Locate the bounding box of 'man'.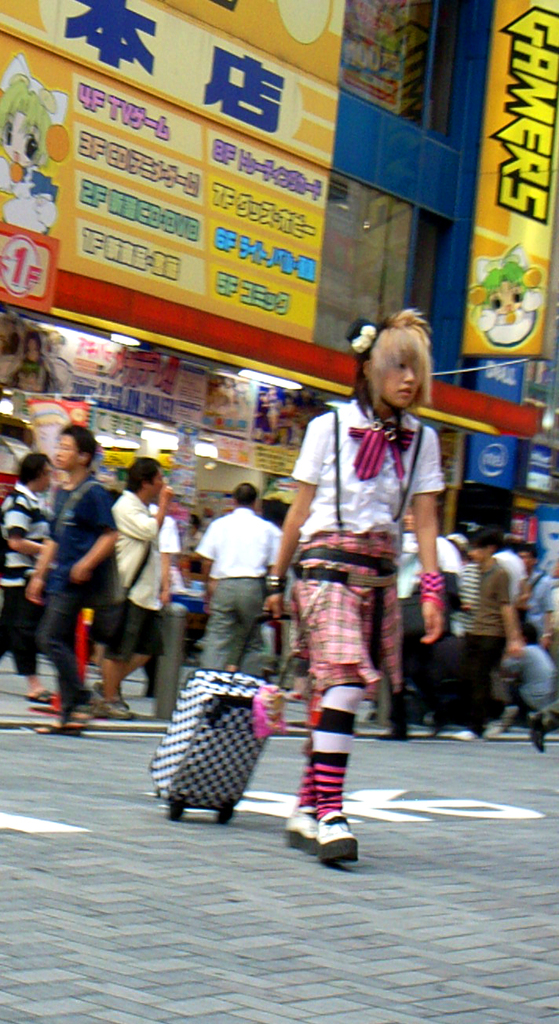
Bounding box: pyautogui.locateOnScreen(459, 529, 523, 735).
